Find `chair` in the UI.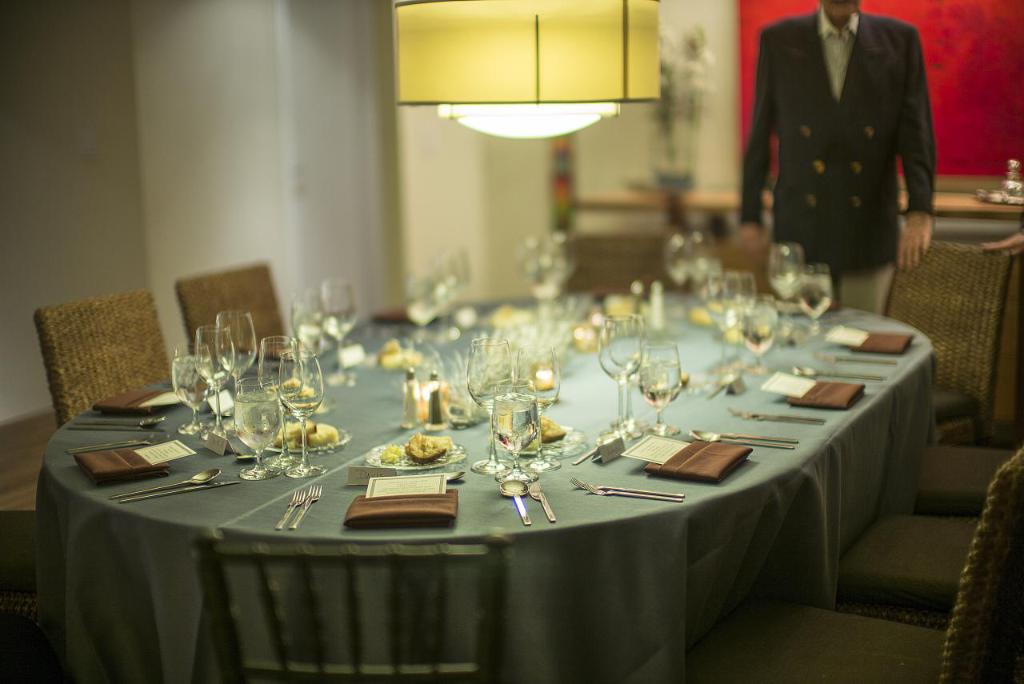
UI element at (889, 240, 1016, 452).
